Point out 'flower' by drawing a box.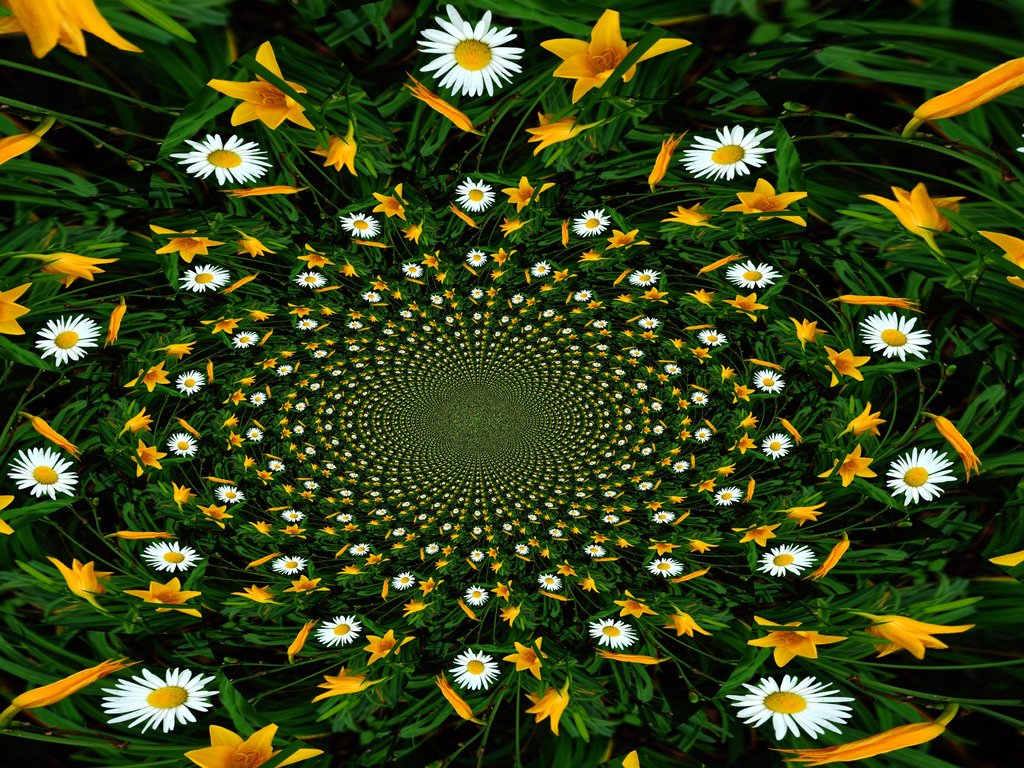
[470,289,483,305].
